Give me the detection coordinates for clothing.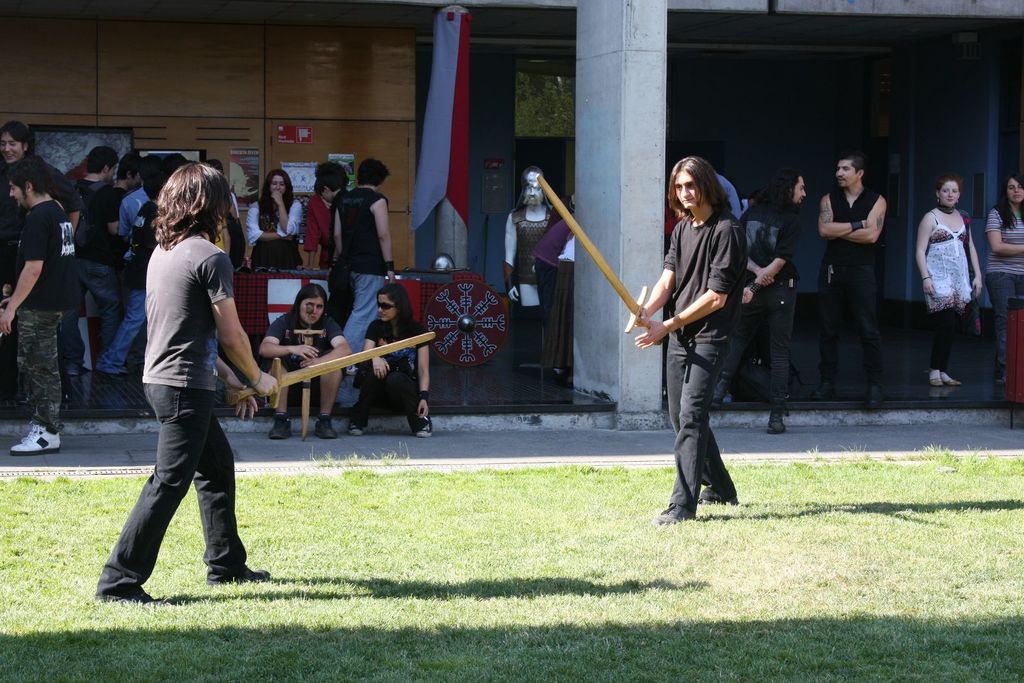
[829,191,883,384].
